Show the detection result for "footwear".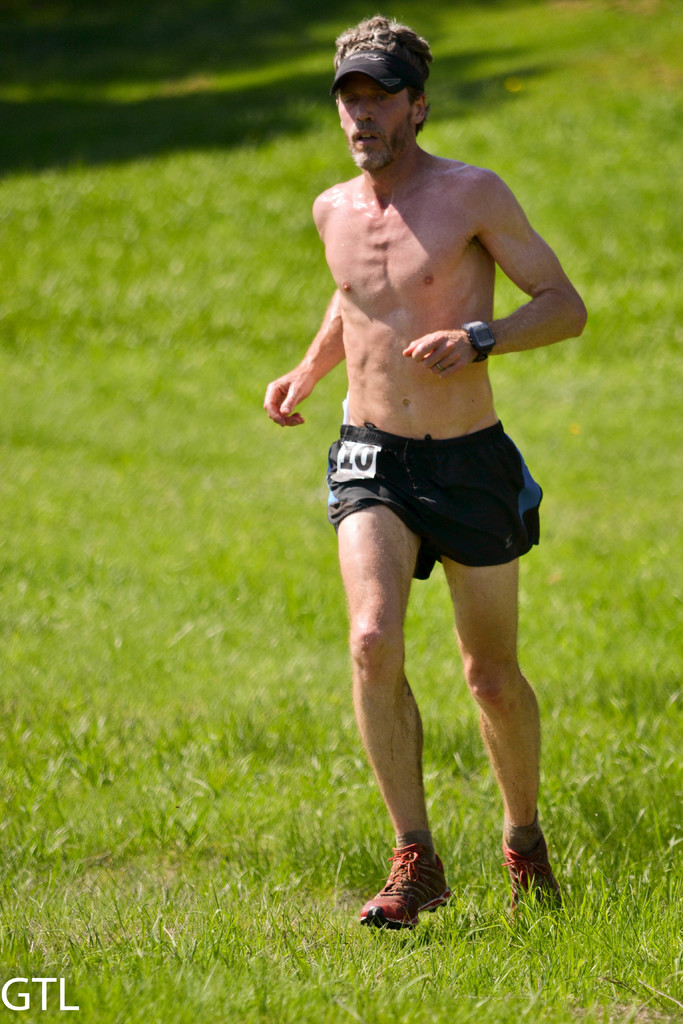
box=[490, 830, 571, 922].
